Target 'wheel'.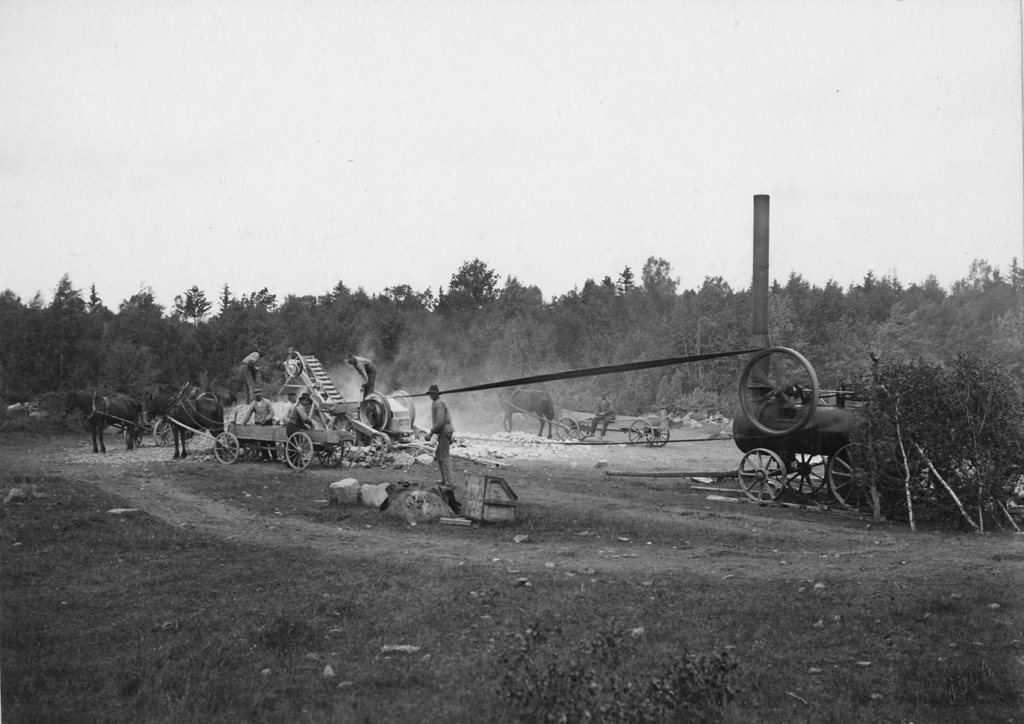
Target region: select_region(826, 444, 874, 509).
